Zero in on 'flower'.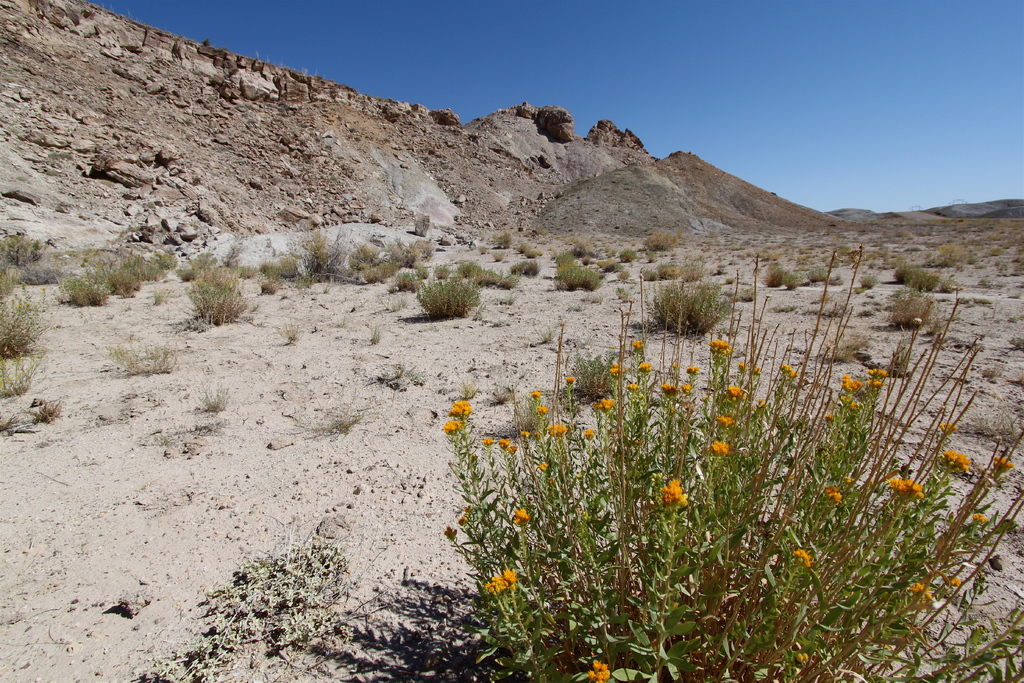
Zeroed in: Rect(627, 334, 643, 345).
